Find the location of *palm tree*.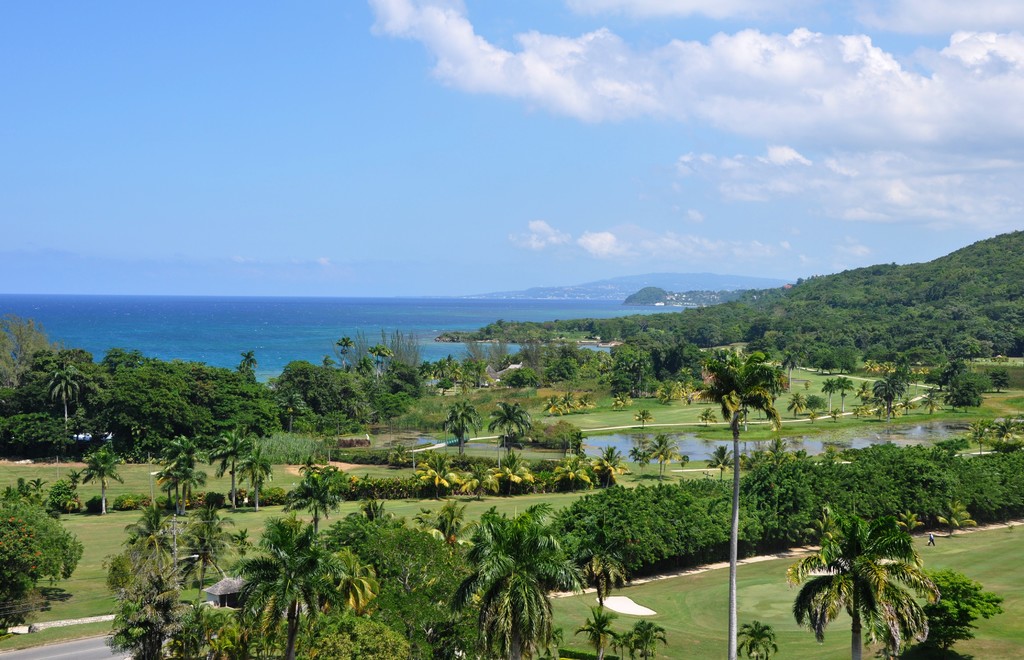
Location: [238, 441, 277, 513].
